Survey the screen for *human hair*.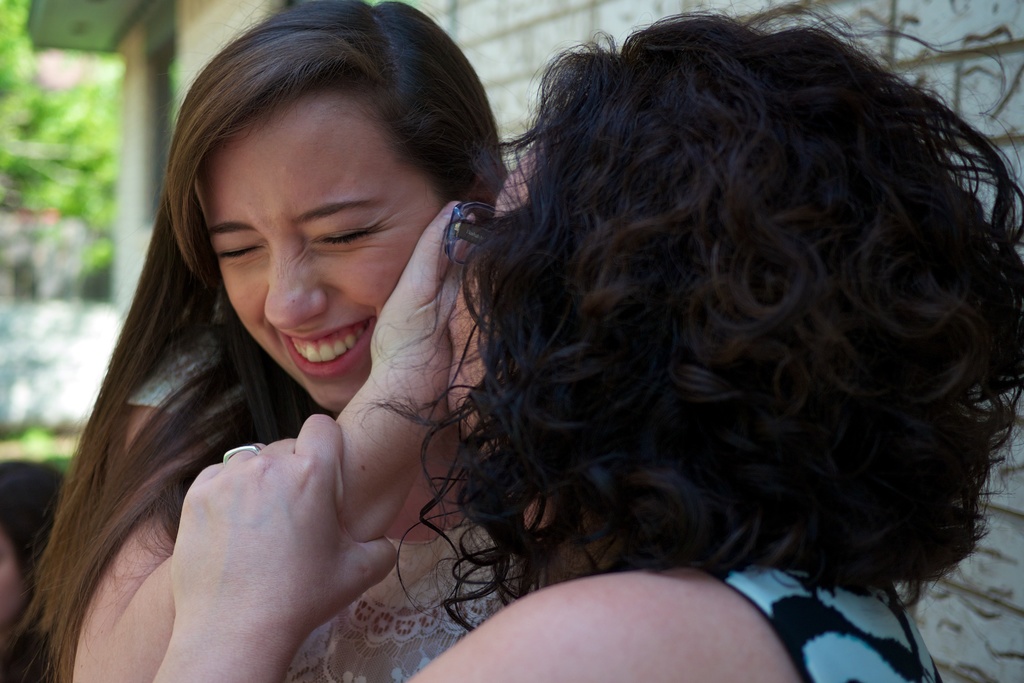
Survey found: 0,0,506,682.
